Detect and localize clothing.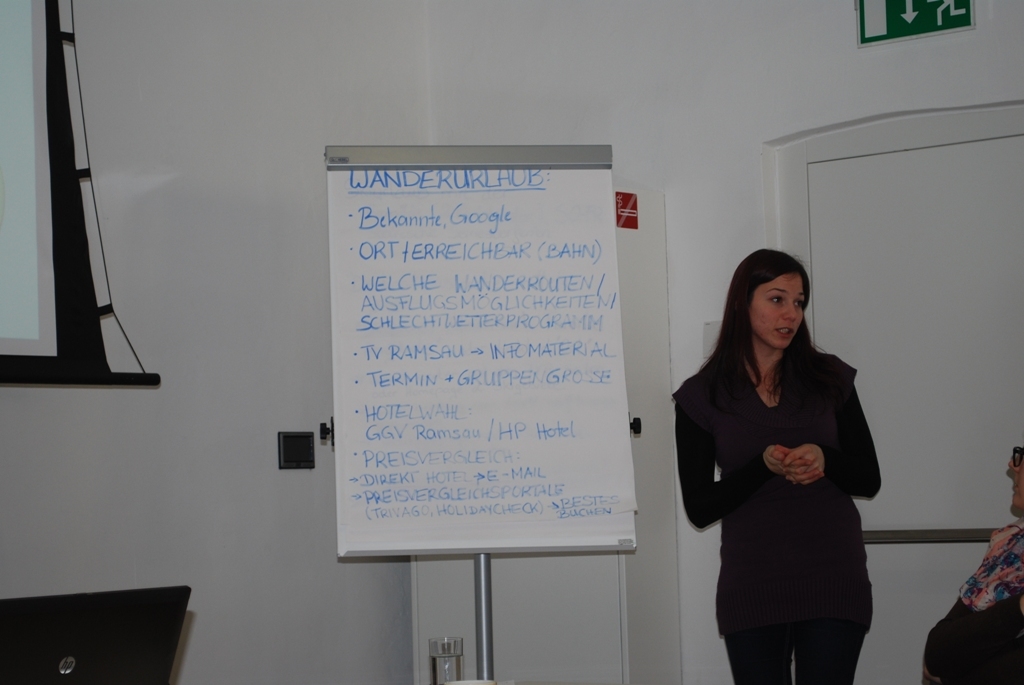
Localized at bbox=[684, 314, 892, 649].
